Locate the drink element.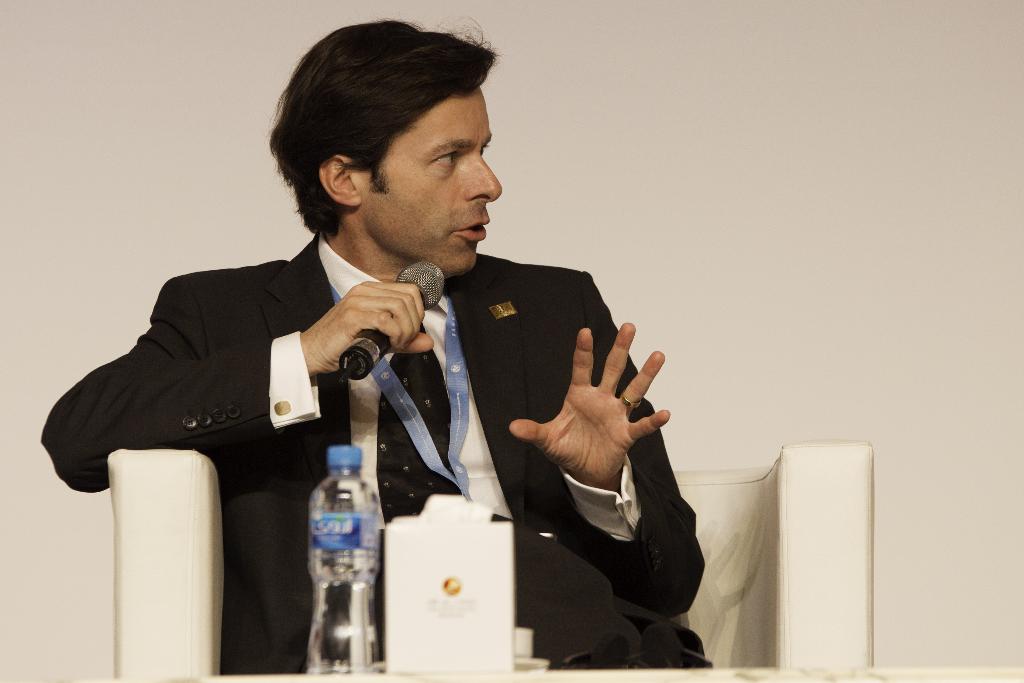
Element bbox: box=[308, 441, 383, 678].
